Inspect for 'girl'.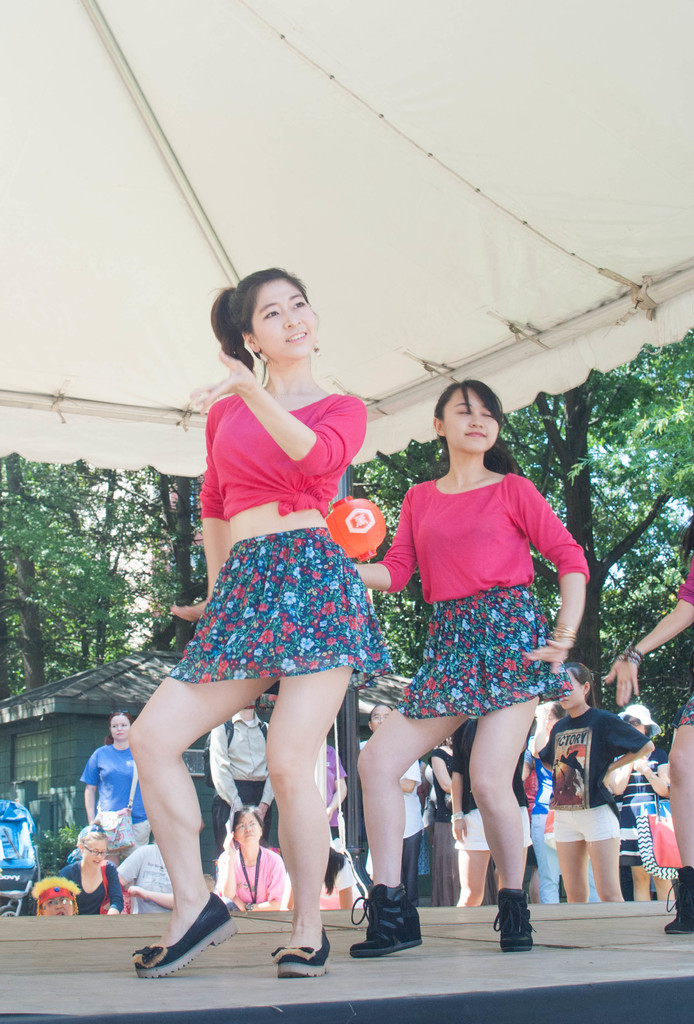
Inspection: [x1=60, y1=828, x2=122, y2=914].
